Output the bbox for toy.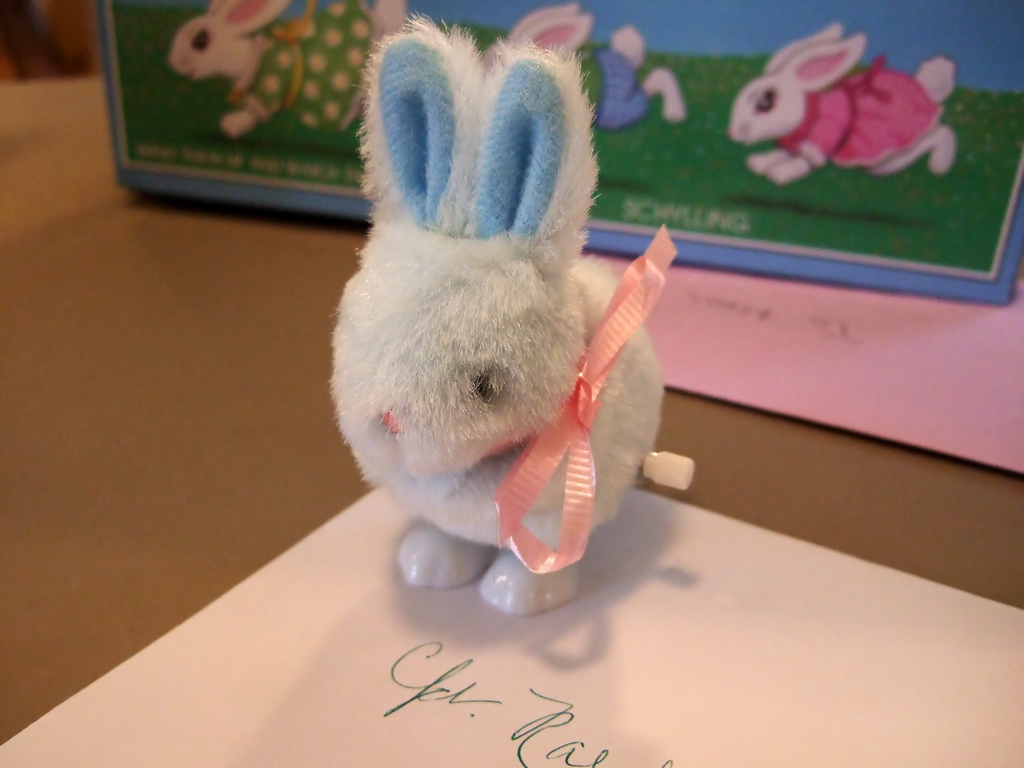
locate(152, 0, 410, 147).
